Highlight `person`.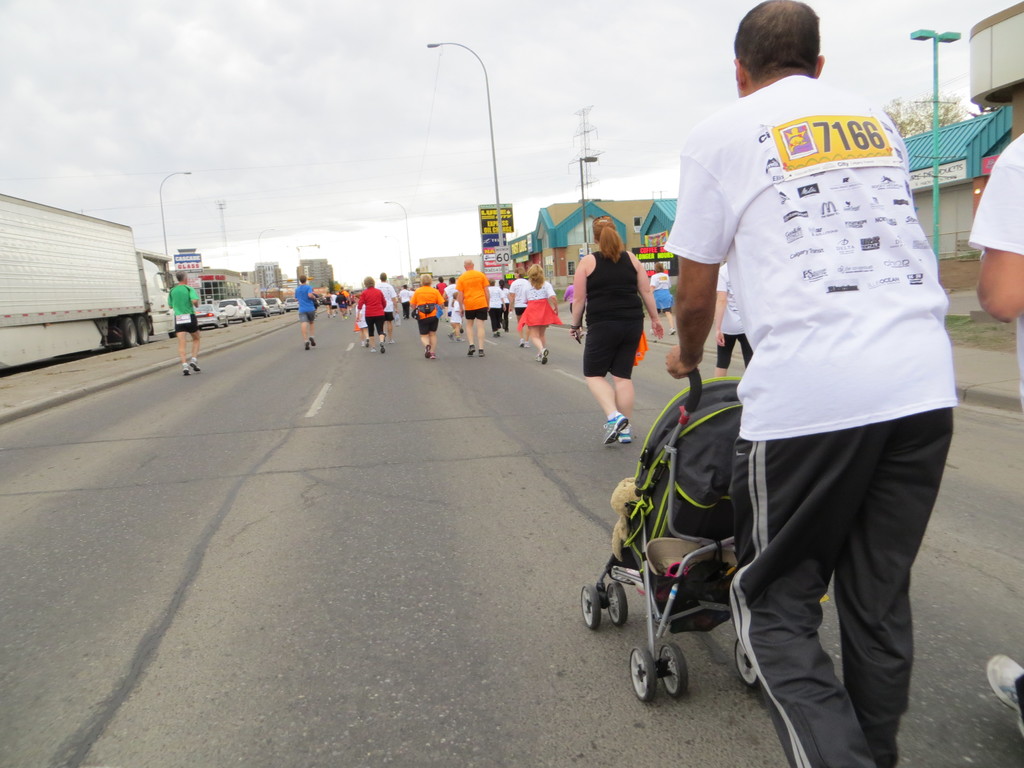
Highlighted region: 354,253,567,372.
